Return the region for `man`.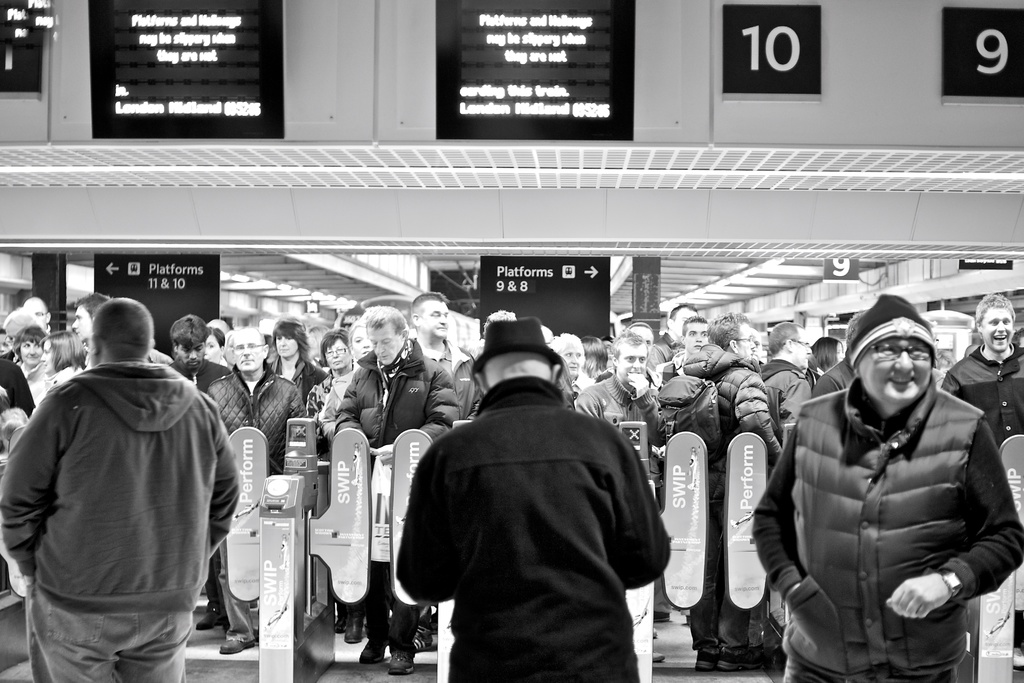
[x1=483, y1=309, x2=518, y2=324].
